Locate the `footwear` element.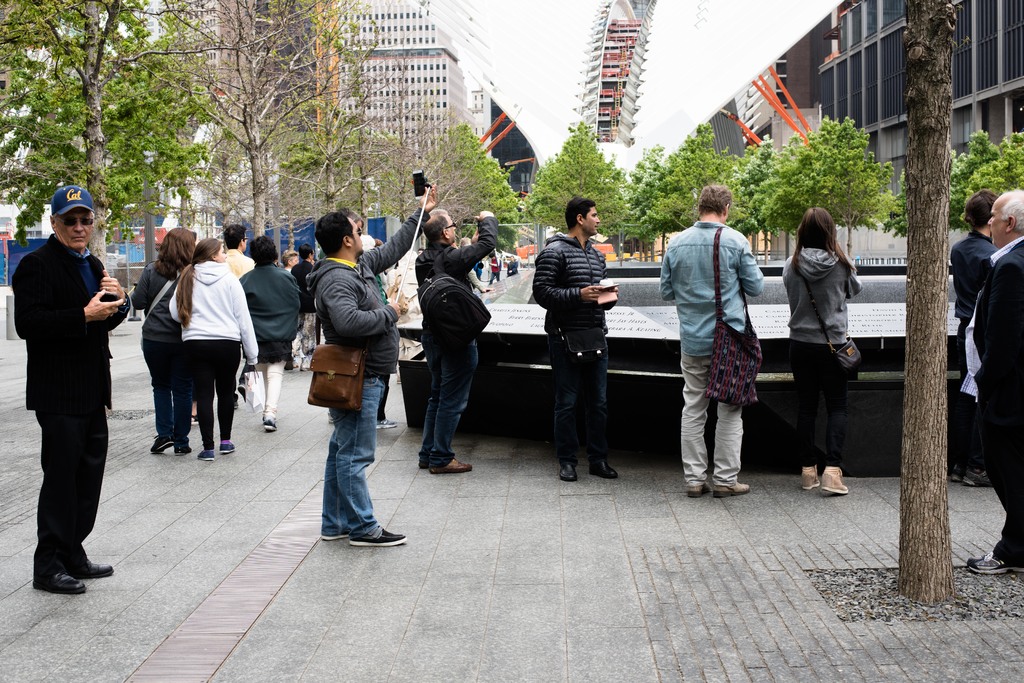
Element bbox: <region>150, 433, 173, 450</region>.
